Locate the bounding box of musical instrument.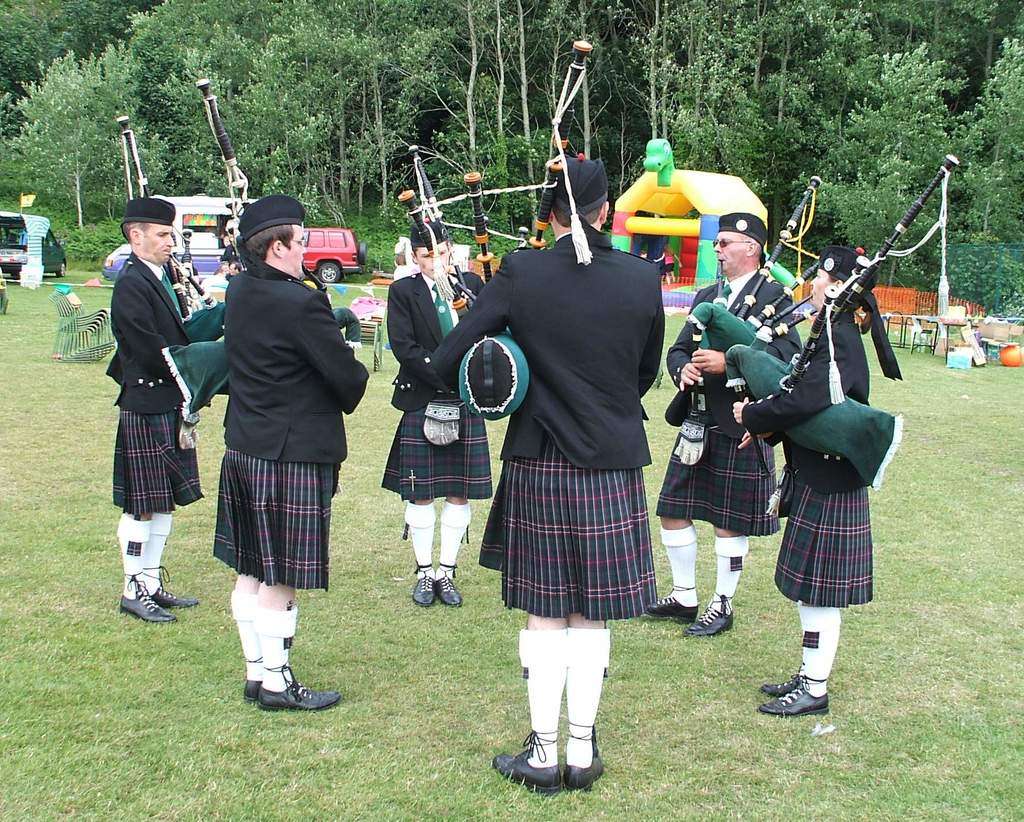
Bounding box: [397,132,483,330].
